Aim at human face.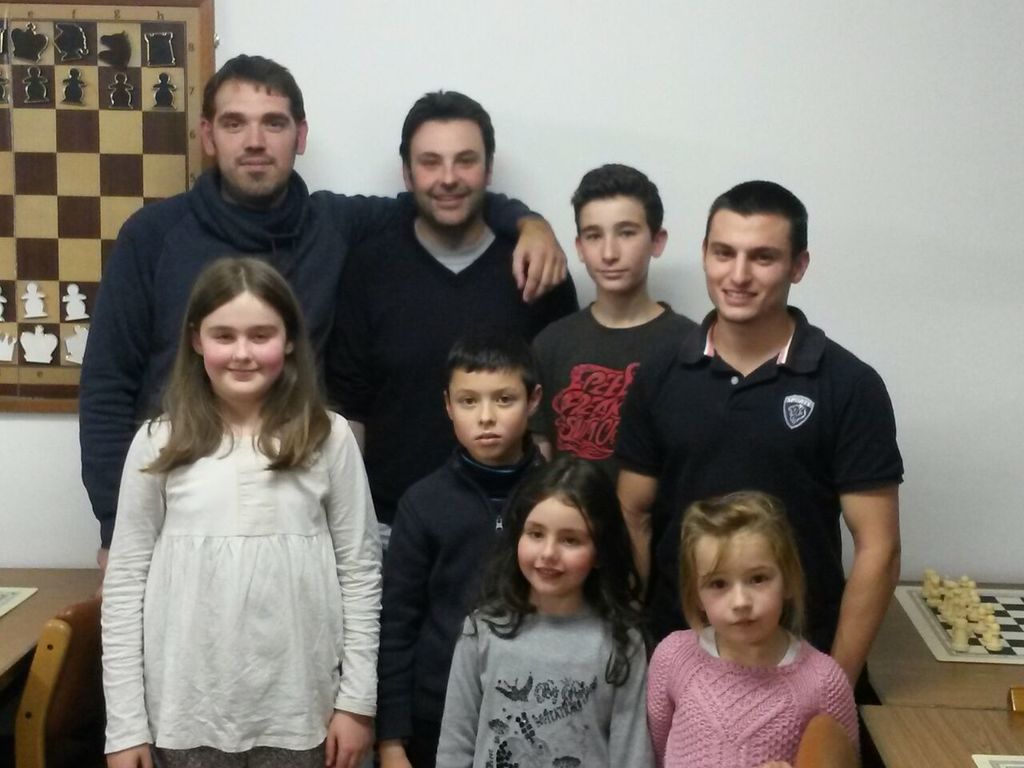
Aimed at (x1=210, y1=79, x2=293, y2=191).
